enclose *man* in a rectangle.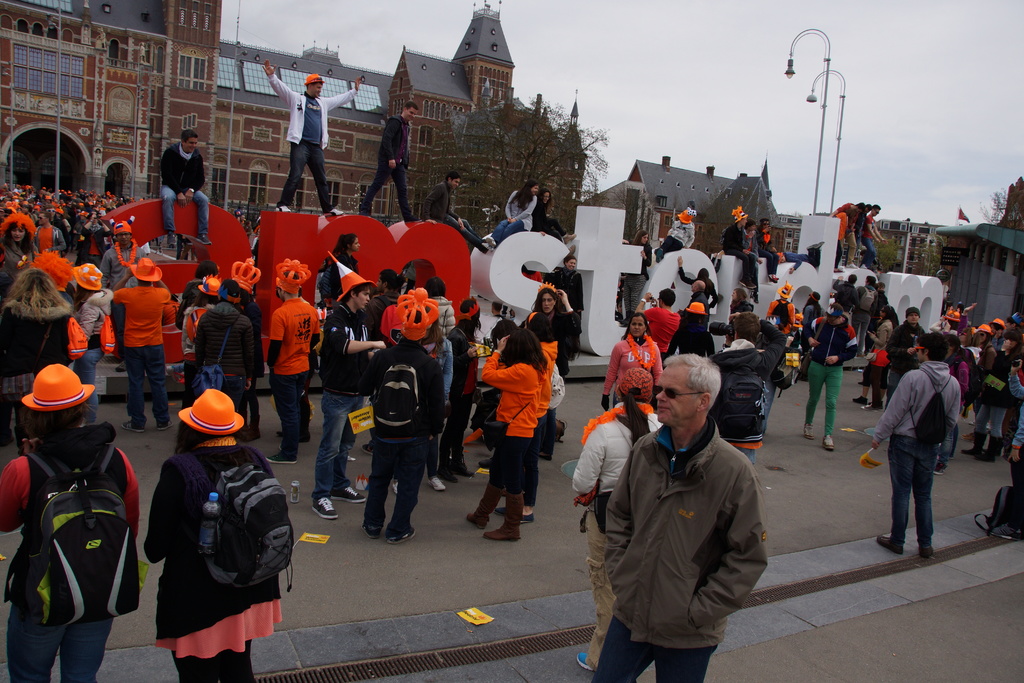
region(308, 248, 383, 520).
